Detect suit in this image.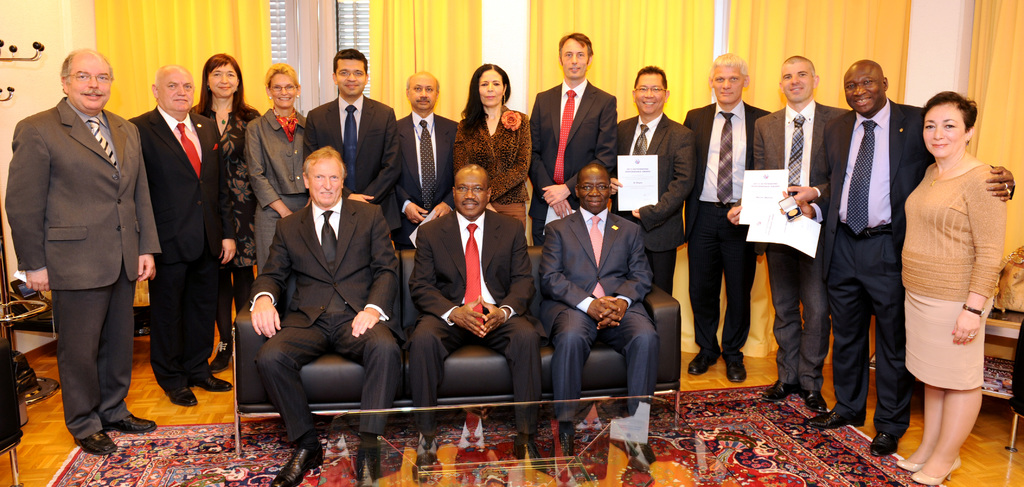
Detection: pyautogui.locateOnScreen(252, 199, 401, 439).
